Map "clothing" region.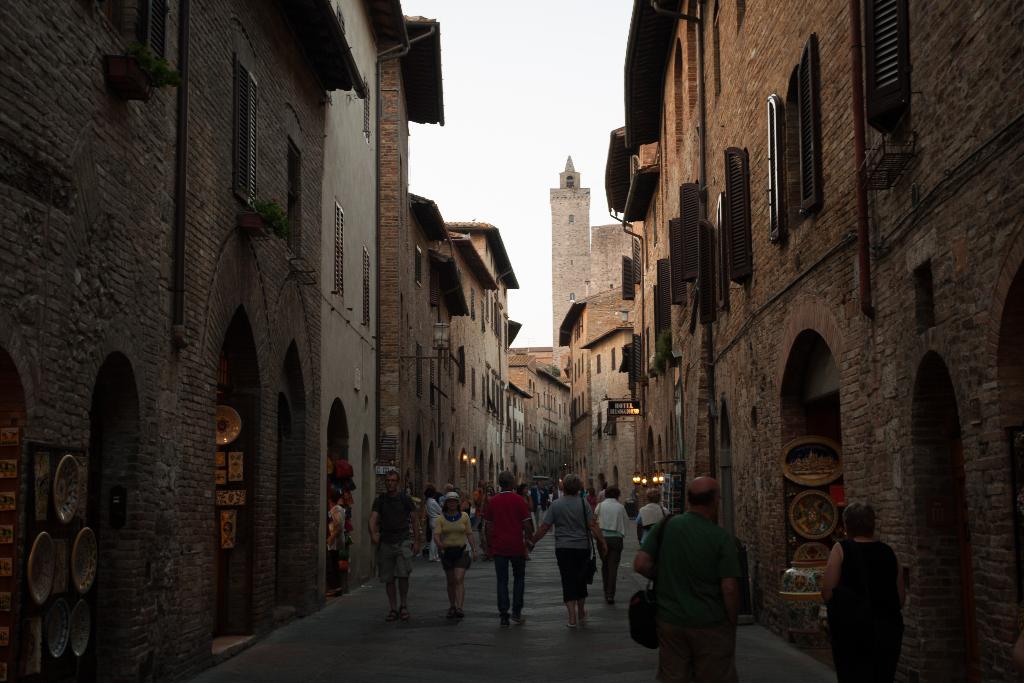
Mapped to 595/497/627/591.
